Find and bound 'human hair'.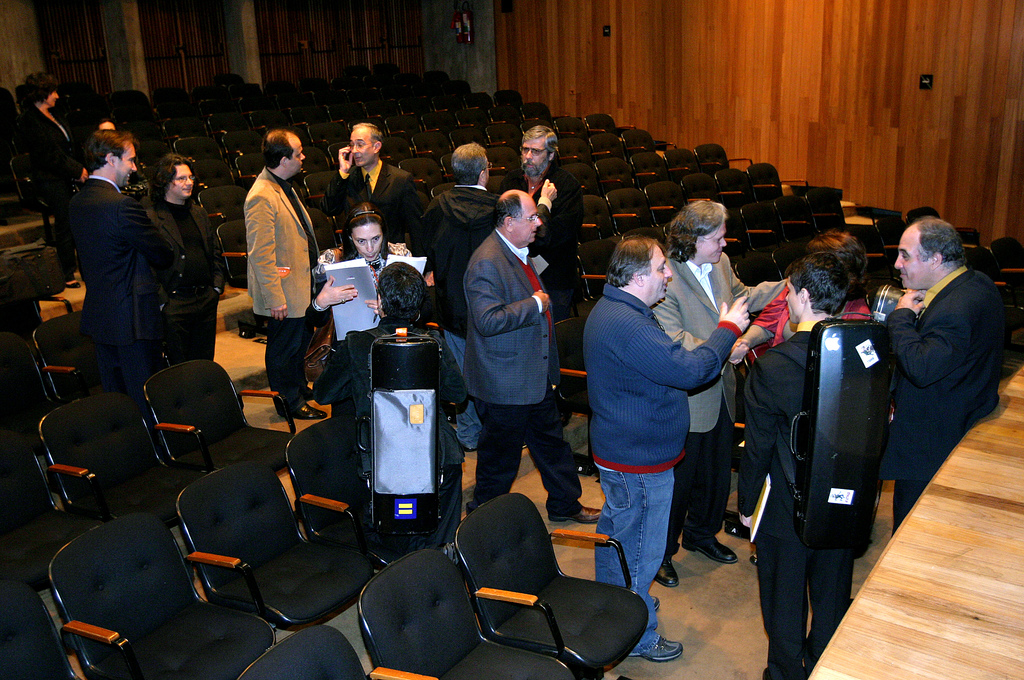
Bound: <bbox>664, 199, 730, 261</bbox>.
